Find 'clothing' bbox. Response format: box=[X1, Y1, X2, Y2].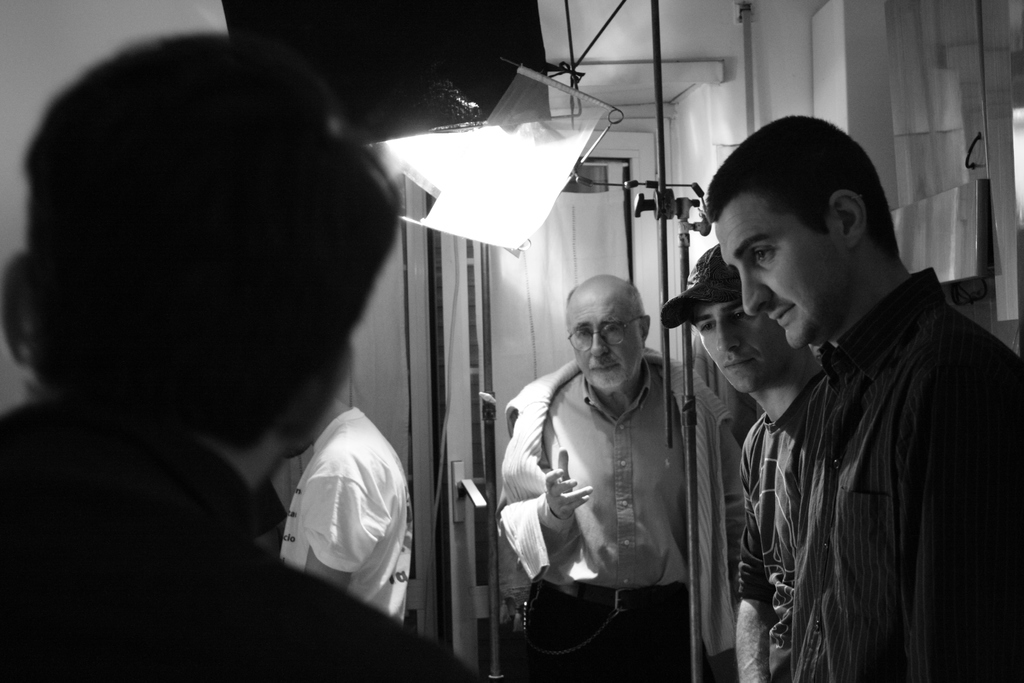
box=[732, 248, 1020, 682].
